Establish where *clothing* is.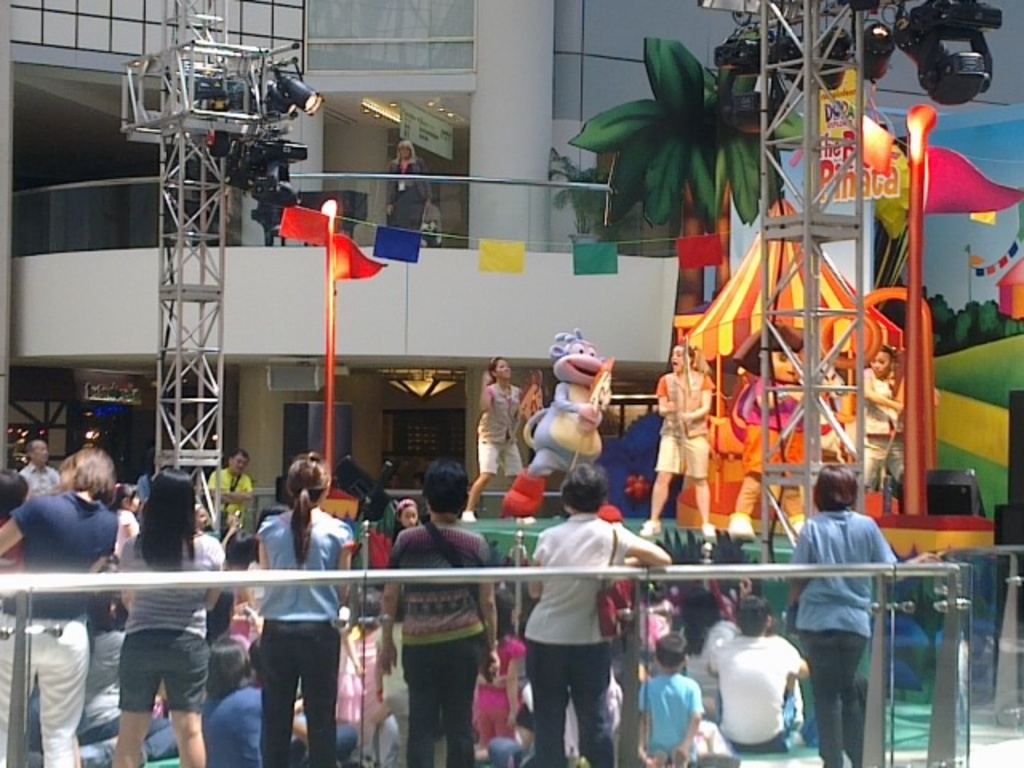
Established at rect(22, 459, 54, 486).
